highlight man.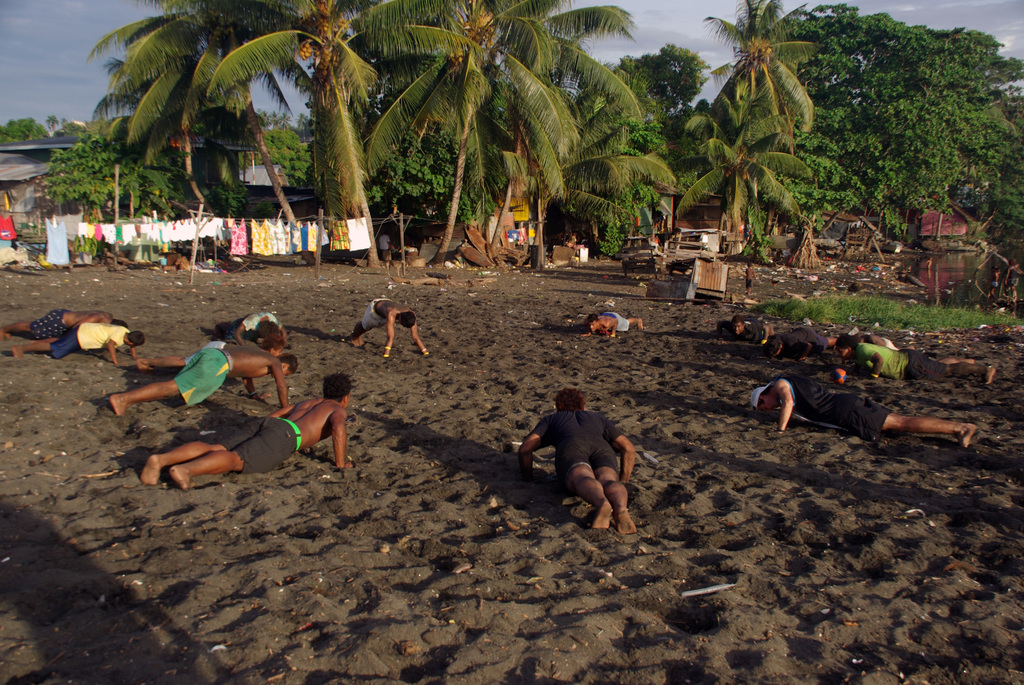
Highlighted region: [577,312,645,336].
